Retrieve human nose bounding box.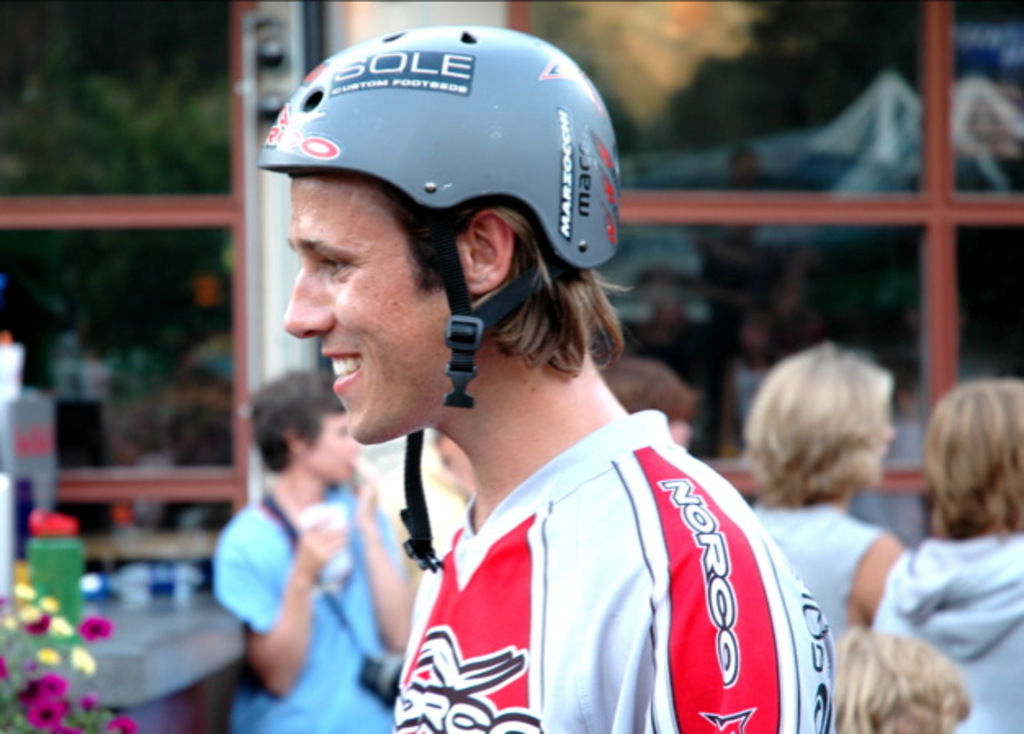
Bounding box: x1=283, y1=266, x2=337, y2=340.
